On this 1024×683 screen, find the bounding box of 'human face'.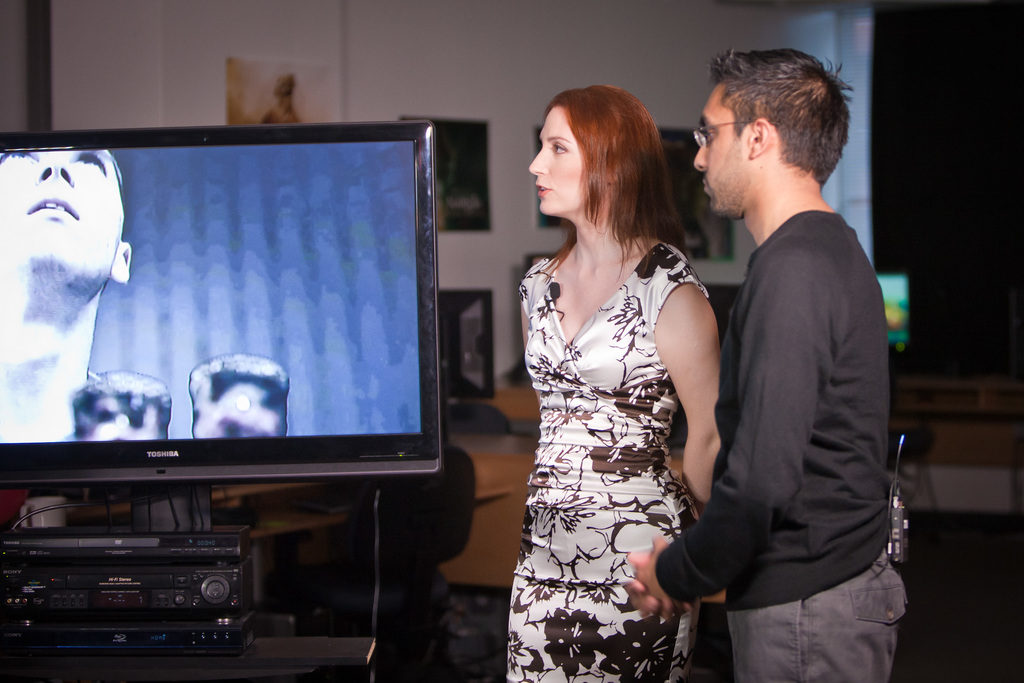
Bounding box: 691/78/760/215.
